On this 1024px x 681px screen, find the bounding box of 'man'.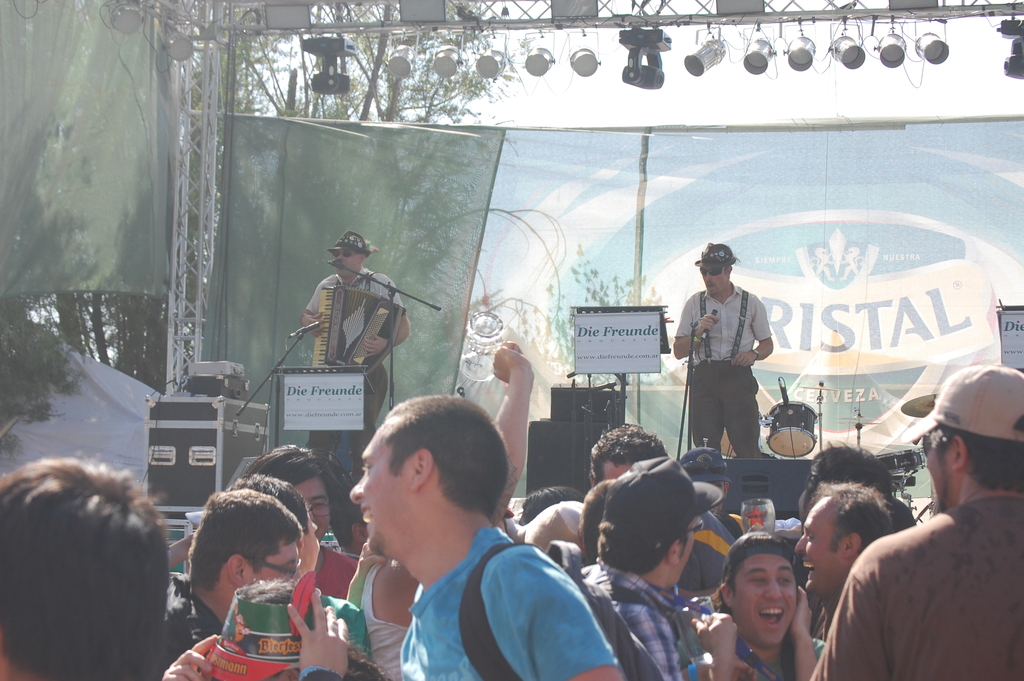
Bounding box: 673 244 772 461.
